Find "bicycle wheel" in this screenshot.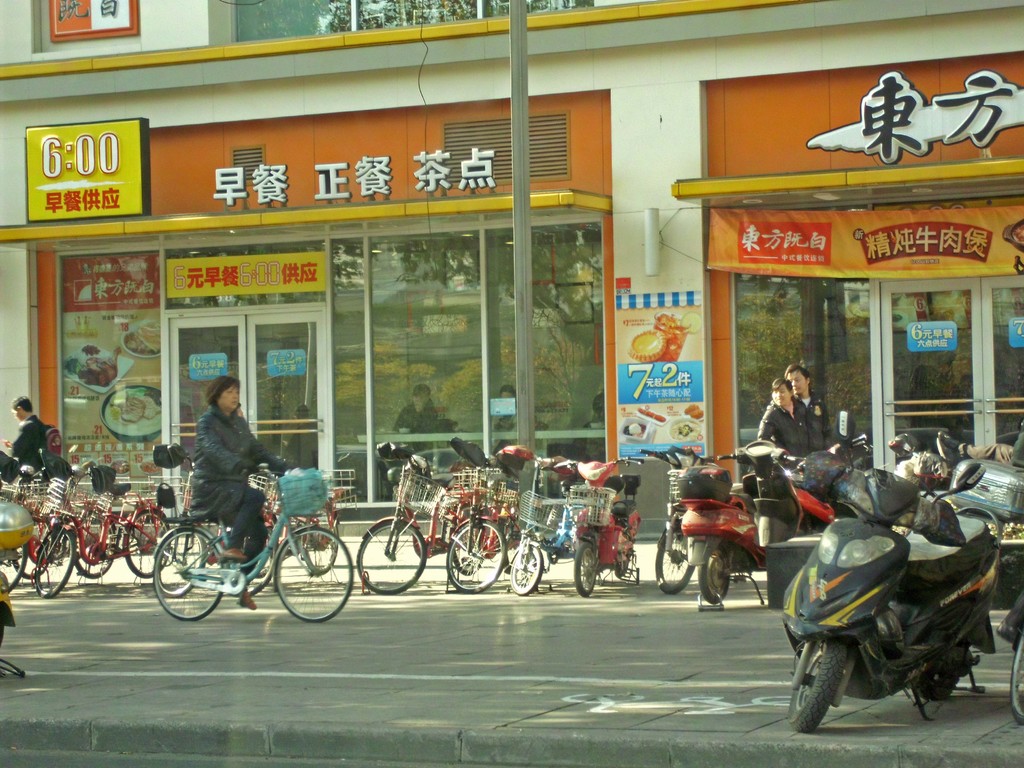
The bounding box for "bicycle wheel" is bbox(445, 522, 502, 595).
